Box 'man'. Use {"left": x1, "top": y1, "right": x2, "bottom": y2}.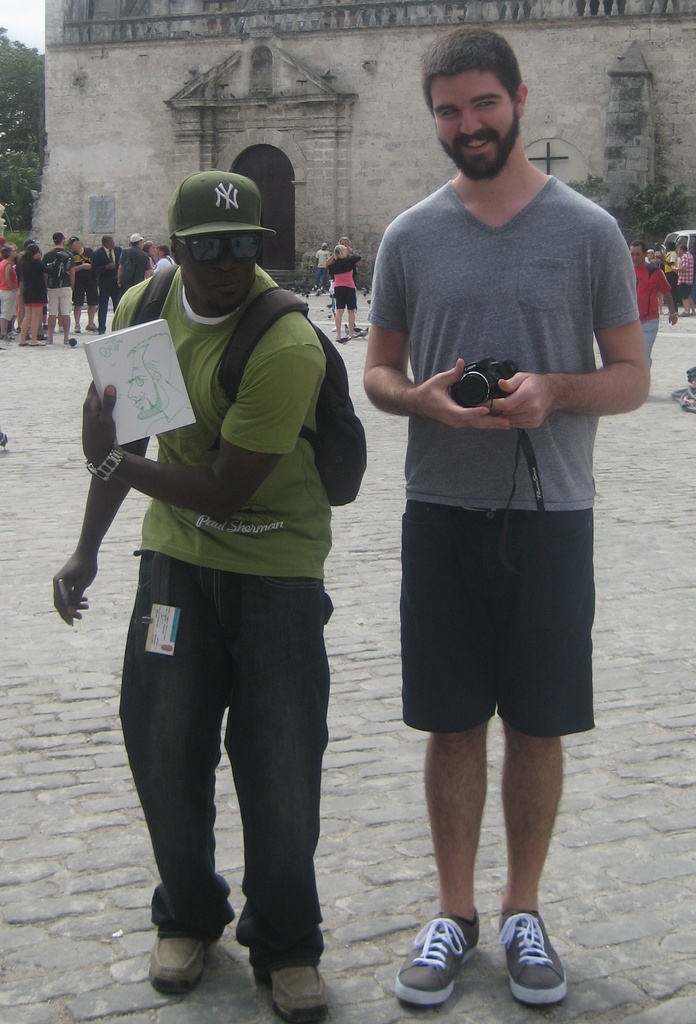
{"left": 113, "top": 232, "right": 151, "bottom": 297}.
